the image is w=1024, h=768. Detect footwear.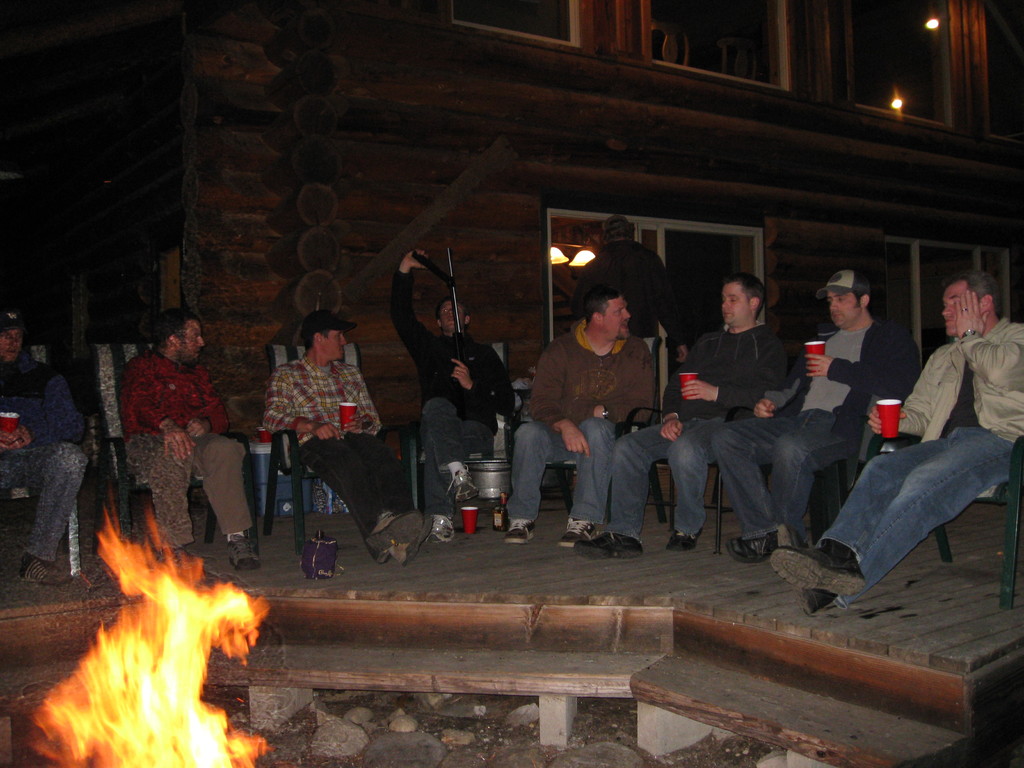
Detection: box(429, 515, 457, 543).
